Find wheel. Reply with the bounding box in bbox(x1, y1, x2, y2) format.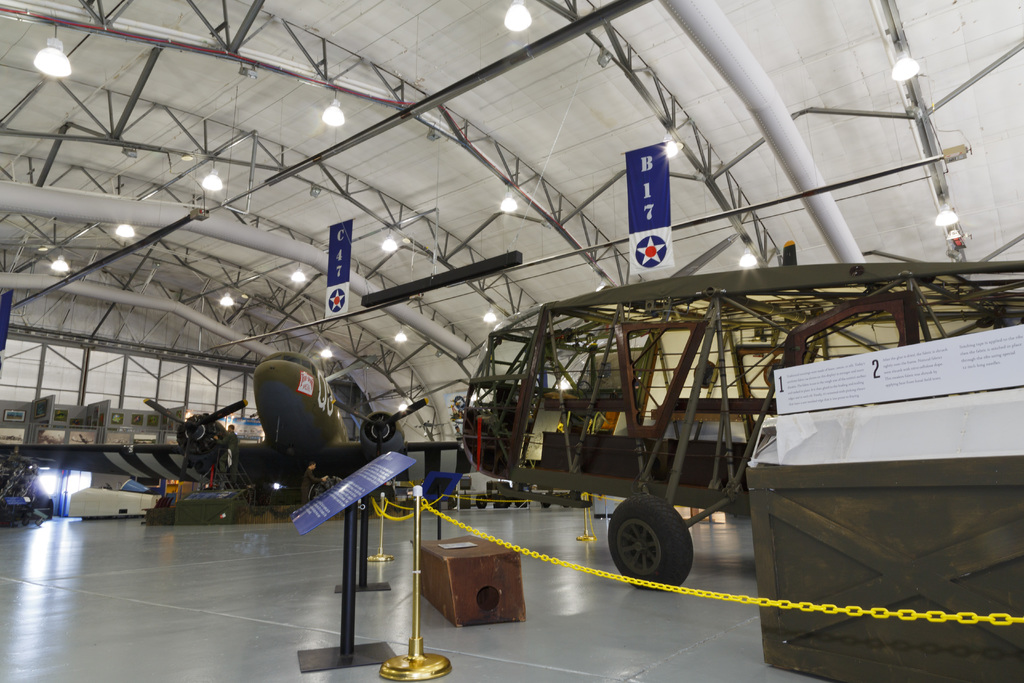
bbox(36, 519, 42, 525).
